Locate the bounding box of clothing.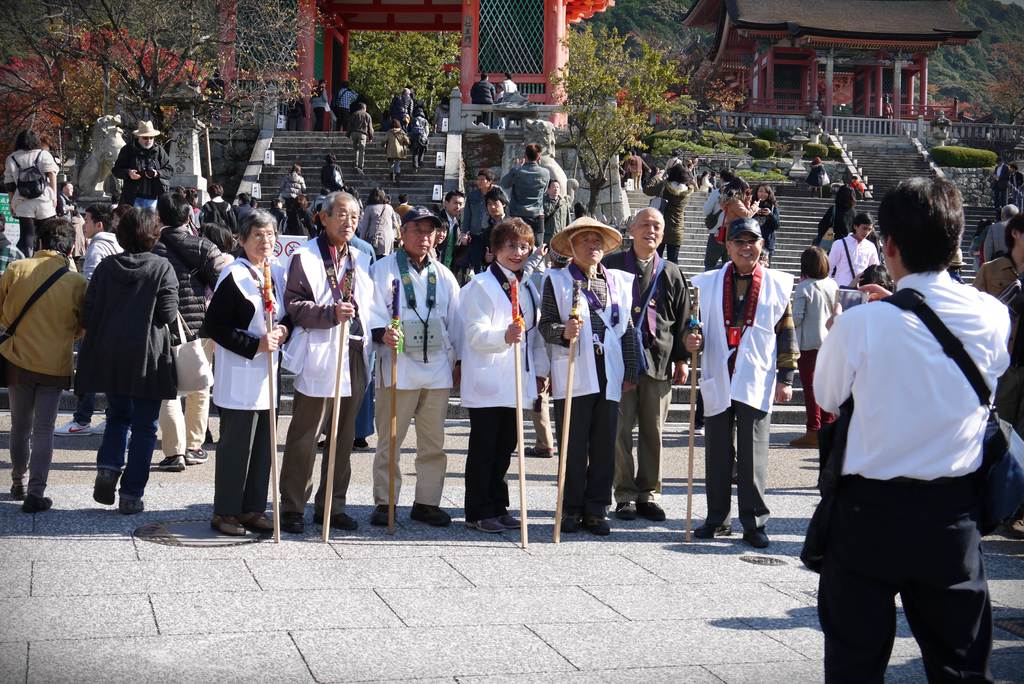
Bounding box: bbox=(695, 256, 794, 514).
